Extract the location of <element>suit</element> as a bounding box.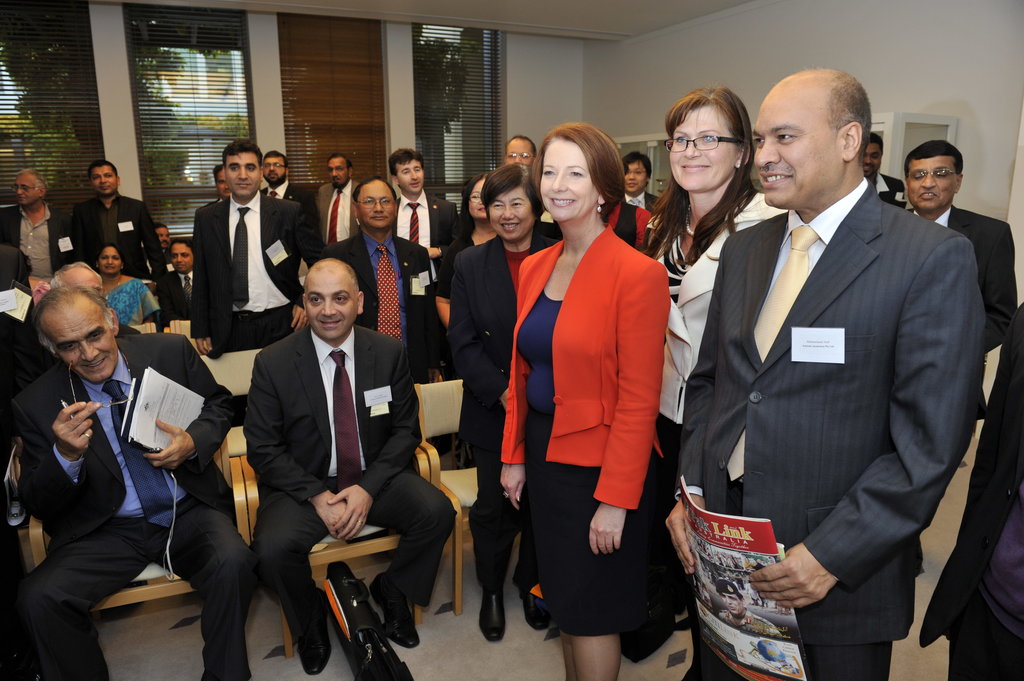
box=[3, 319, 143, 407].
